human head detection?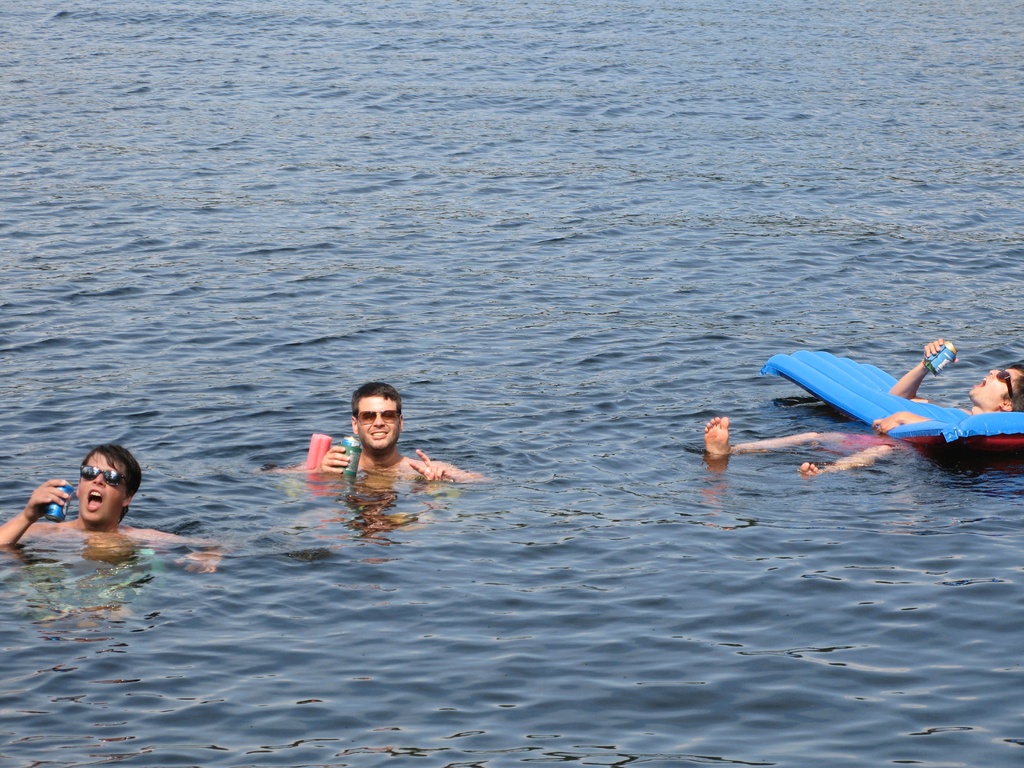
crop(966, 365, 1023, 415)
